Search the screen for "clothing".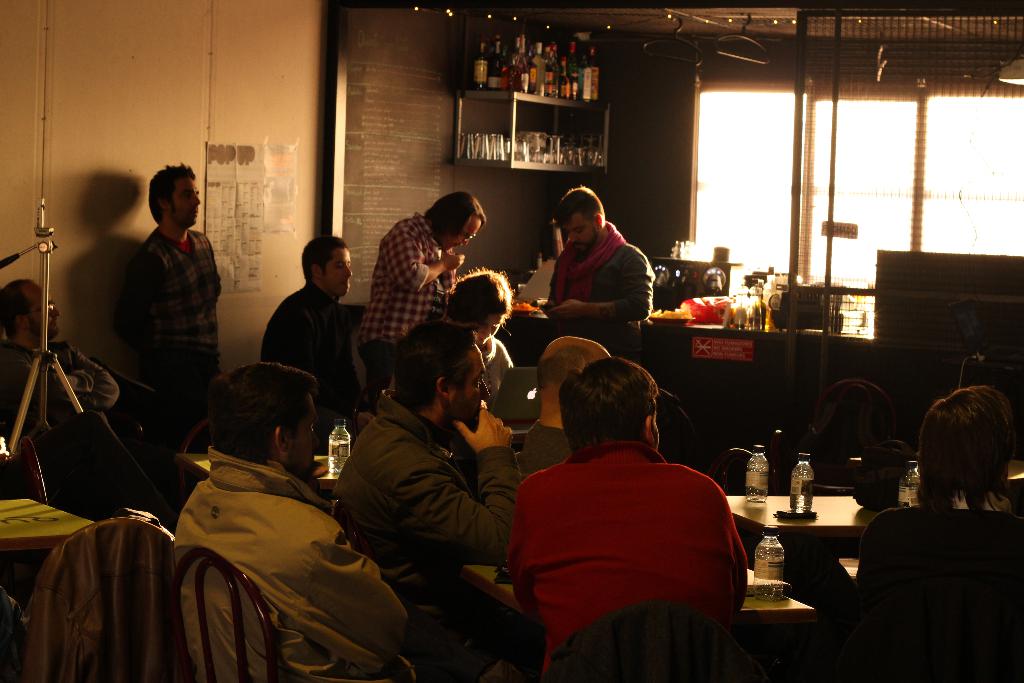
Found at BBox(129, 220, 223, 495).
